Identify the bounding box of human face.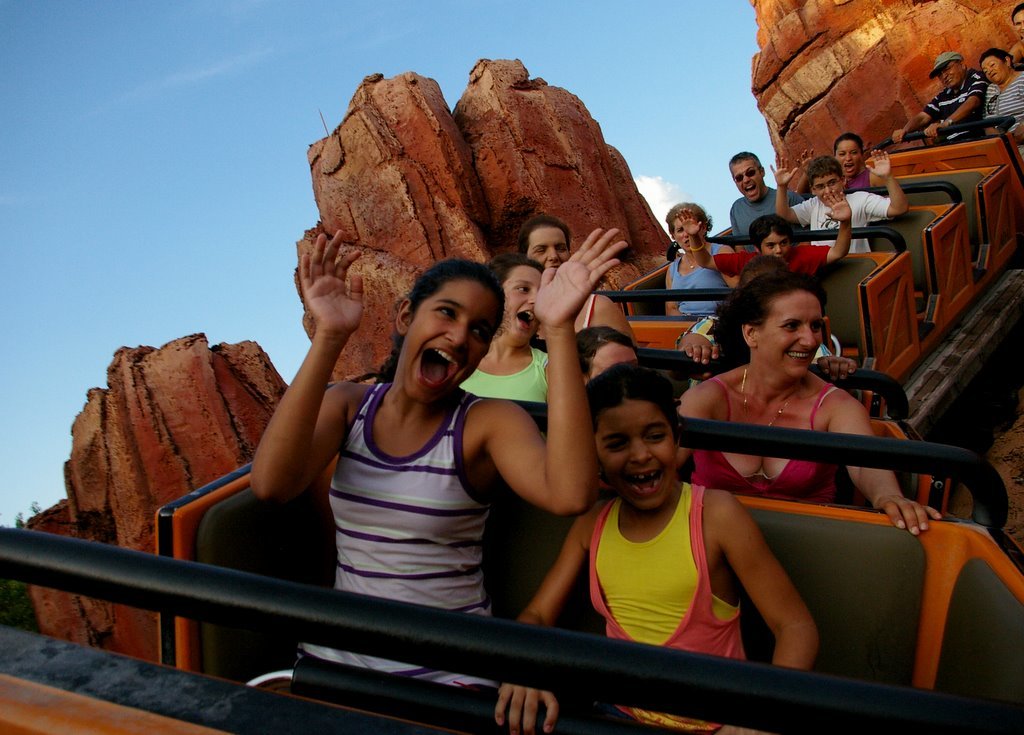
838/137/858/176.
